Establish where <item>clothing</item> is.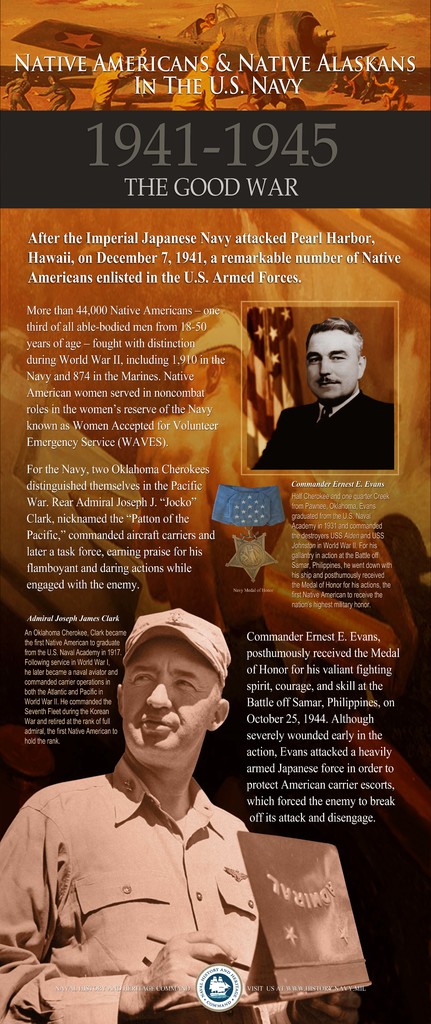
Established at Rect(168, 41, 222, 109).
